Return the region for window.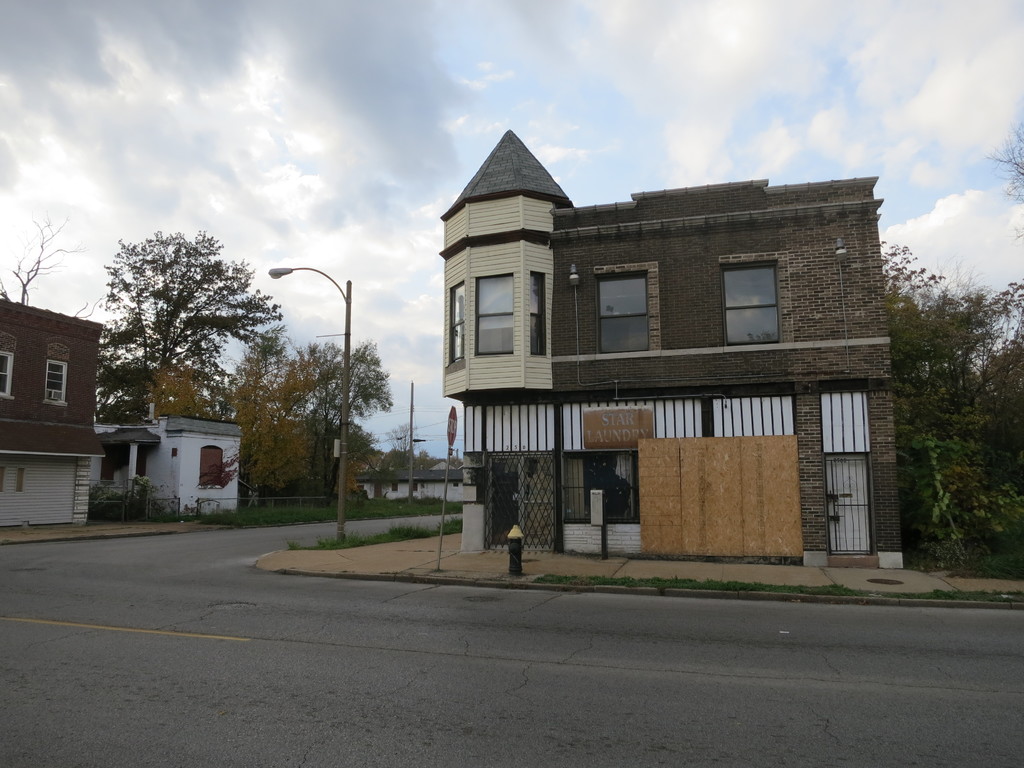
(x1=198, y1=445, x2=222, y2=486).
